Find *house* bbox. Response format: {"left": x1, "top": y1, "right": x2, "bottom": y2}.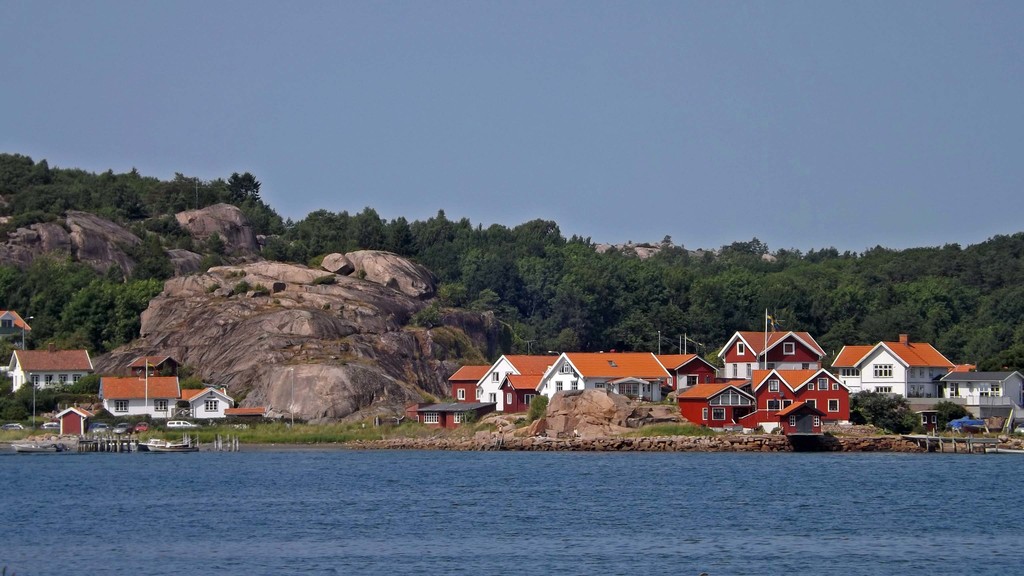
{"left": 714, "top": 328, "right": 827, "bottom": 381}.
